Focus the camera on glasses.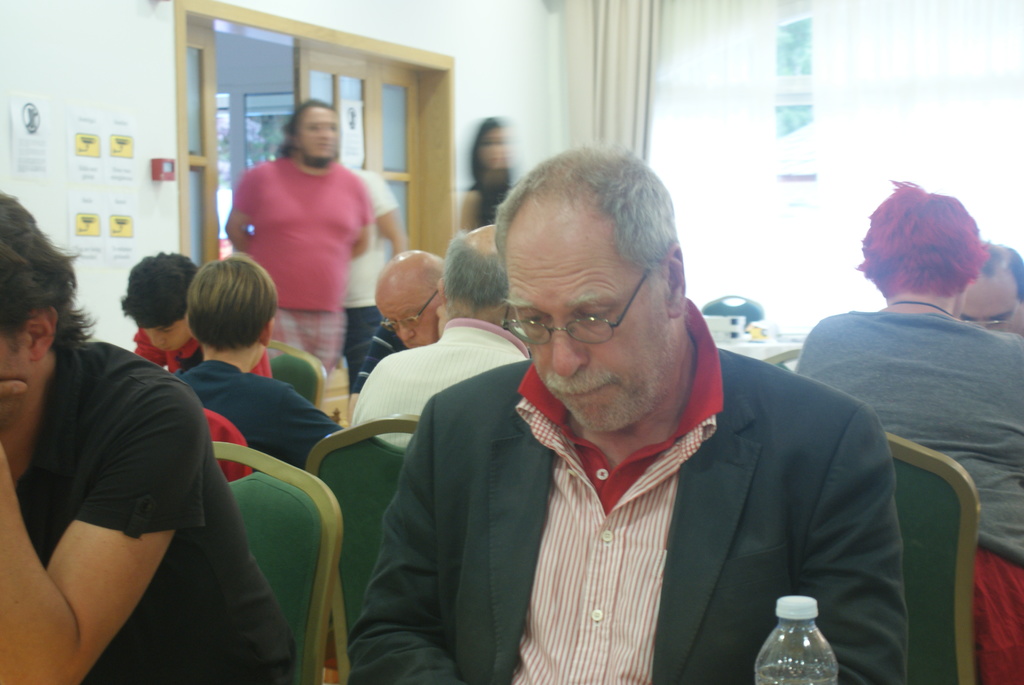
Focus region: BBox(964, 290, 1023, 336).
